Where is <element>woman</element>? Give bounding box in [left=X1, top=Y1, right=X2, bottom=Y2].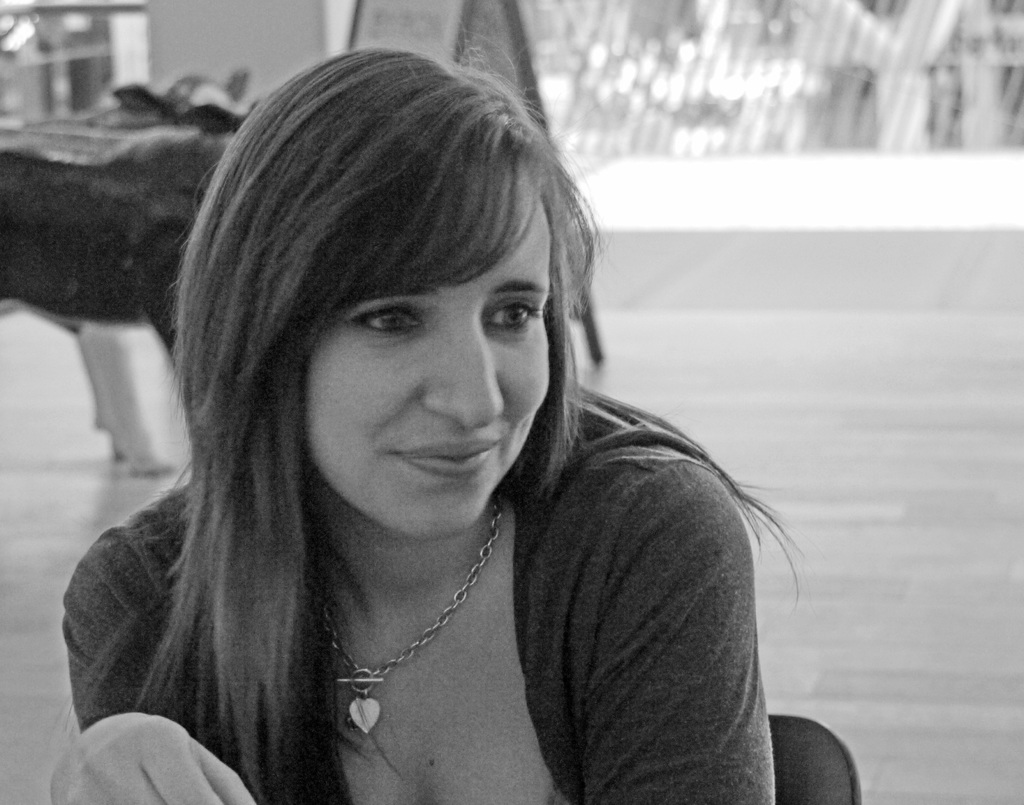
[left=44, top=46, right=766, bottom=804].
